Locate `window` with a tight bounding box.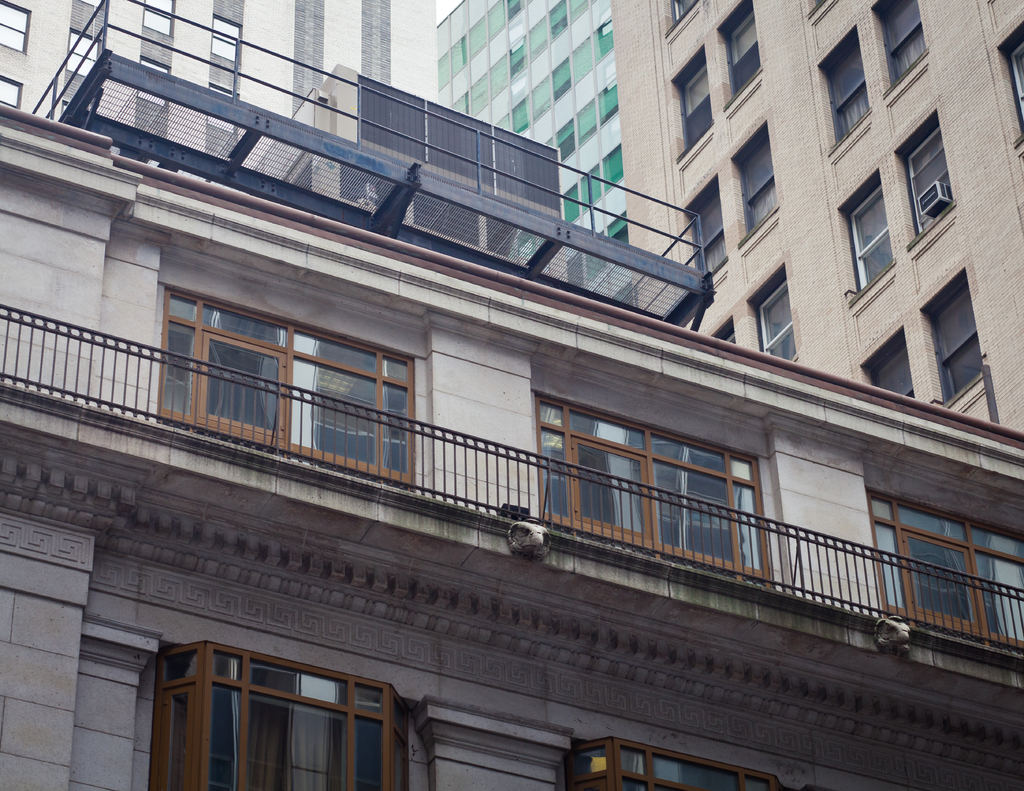
<box>668,0,698,24</box>.
